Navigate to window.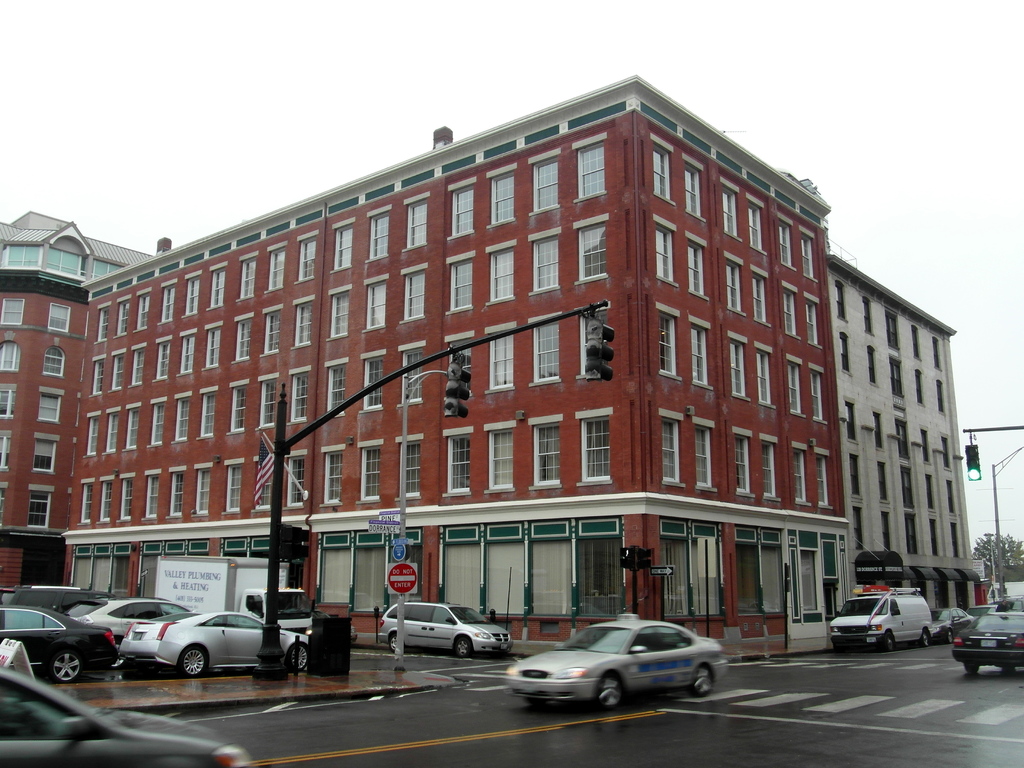
Navigation target: bbox=(173, 397, 190, 443).
